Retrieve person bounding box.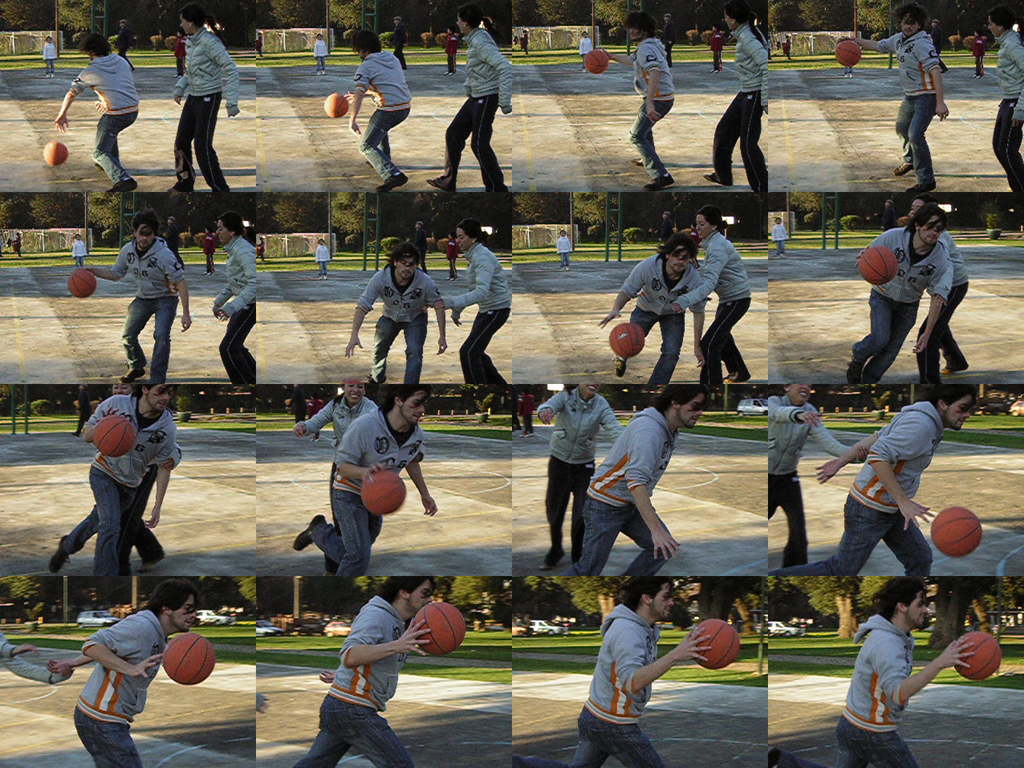
Bounding box: BBox(52, 24, 138, 196).
